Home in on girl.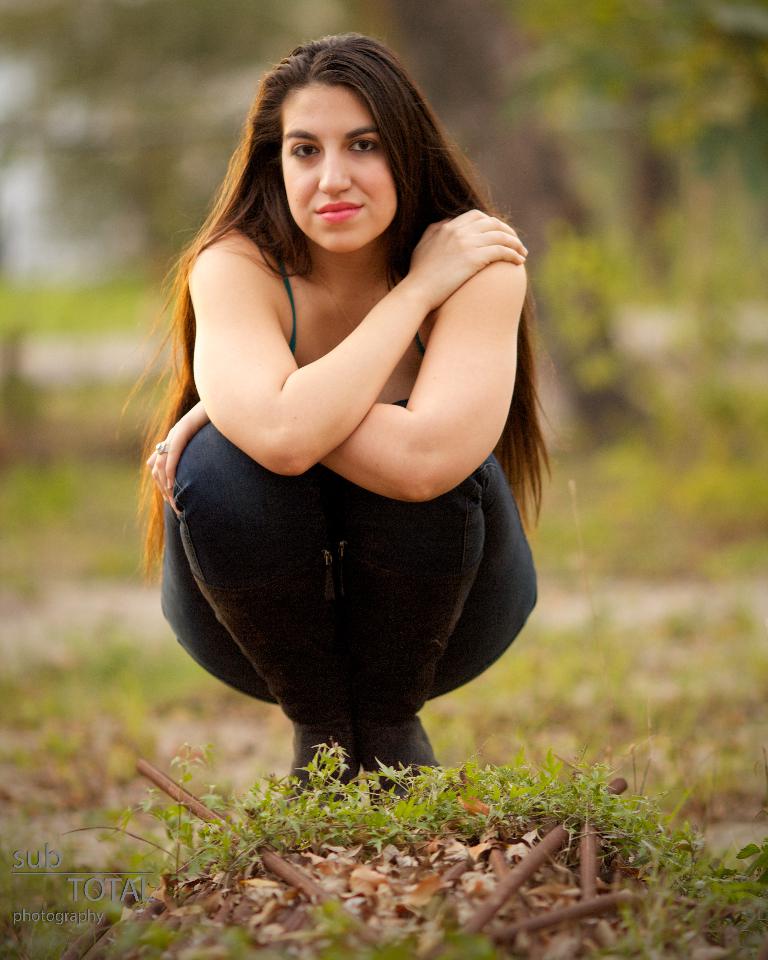
Homed in at select_region(122, 32, 560, 805).
